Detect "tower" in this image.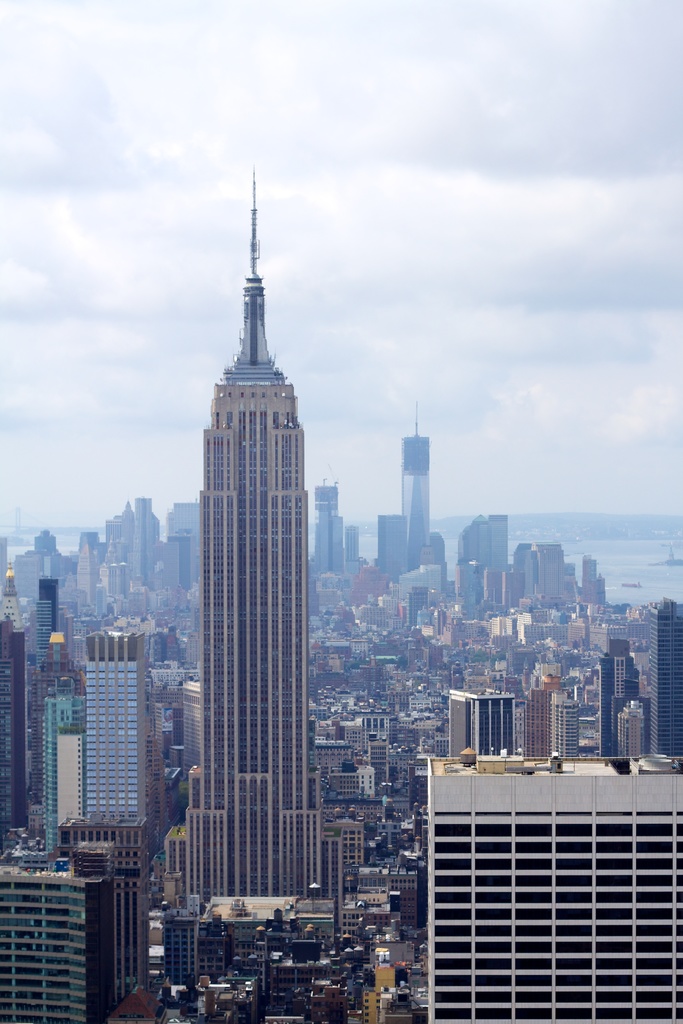
Detection: 456,512,513,619.
